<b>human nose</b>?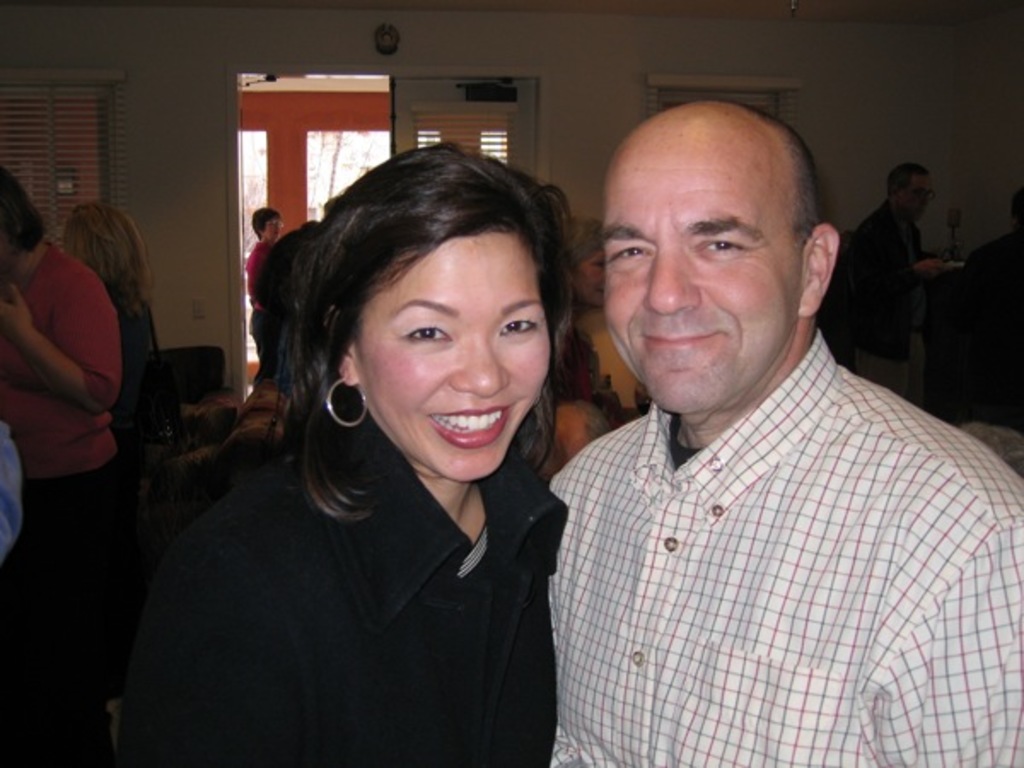
region(638, 241, 703, 317)
